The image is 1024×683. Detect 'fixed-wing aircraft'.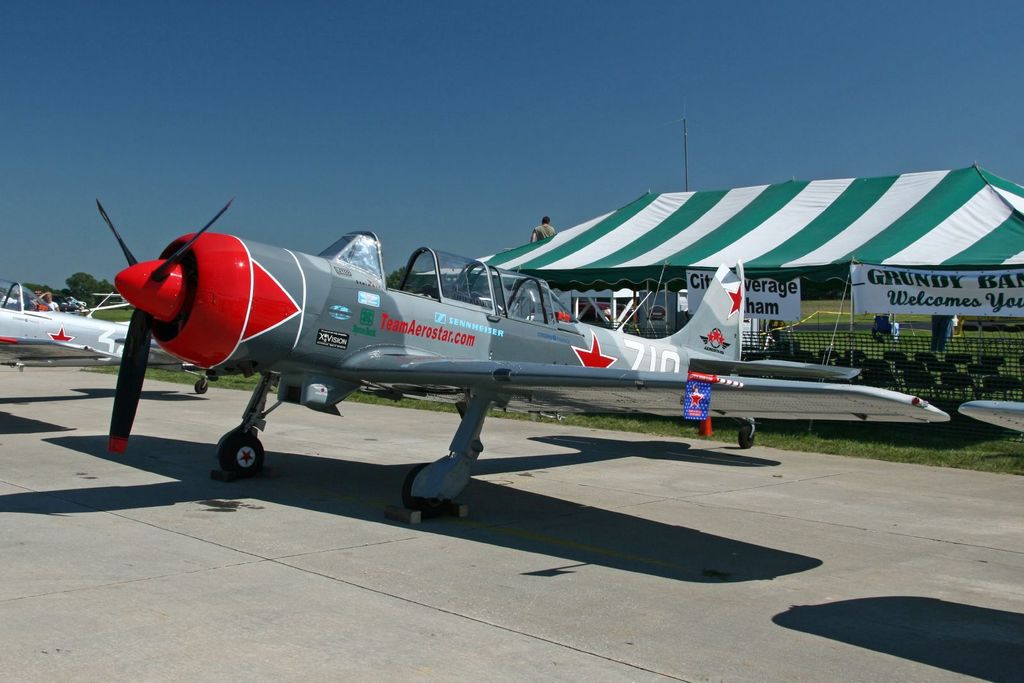
Detection: region(0, 278, 211, 390).
